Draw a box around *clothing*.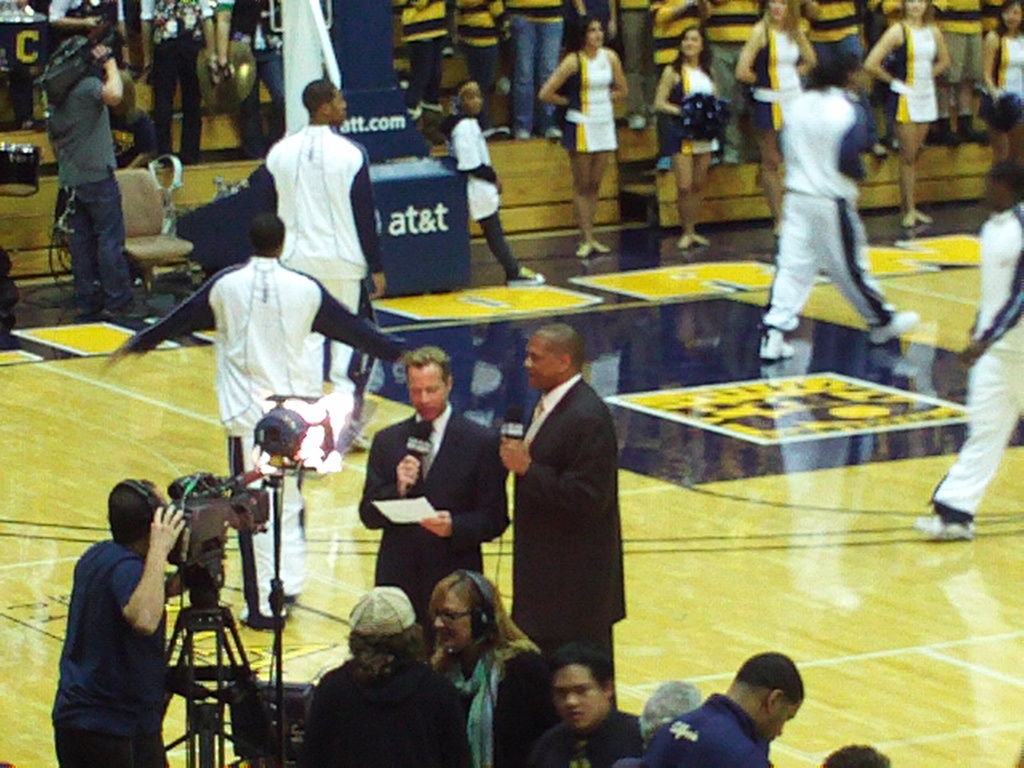
(x1=764, y1=86, x2=900, y2=330).
